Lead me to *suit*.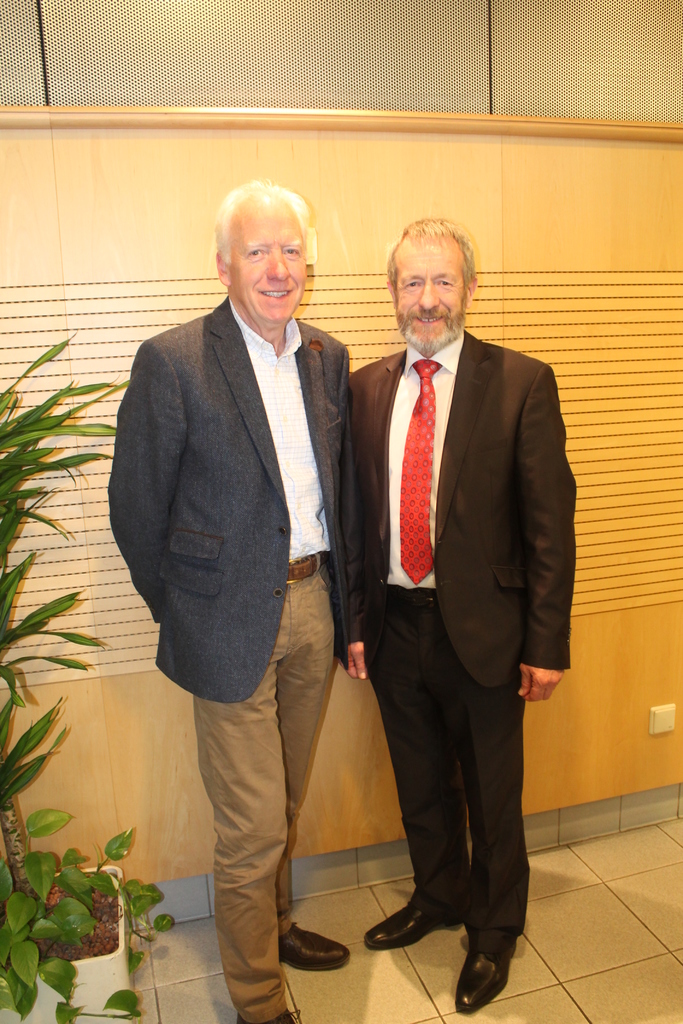
Lead to Rect(106, 294, 357, 702).
